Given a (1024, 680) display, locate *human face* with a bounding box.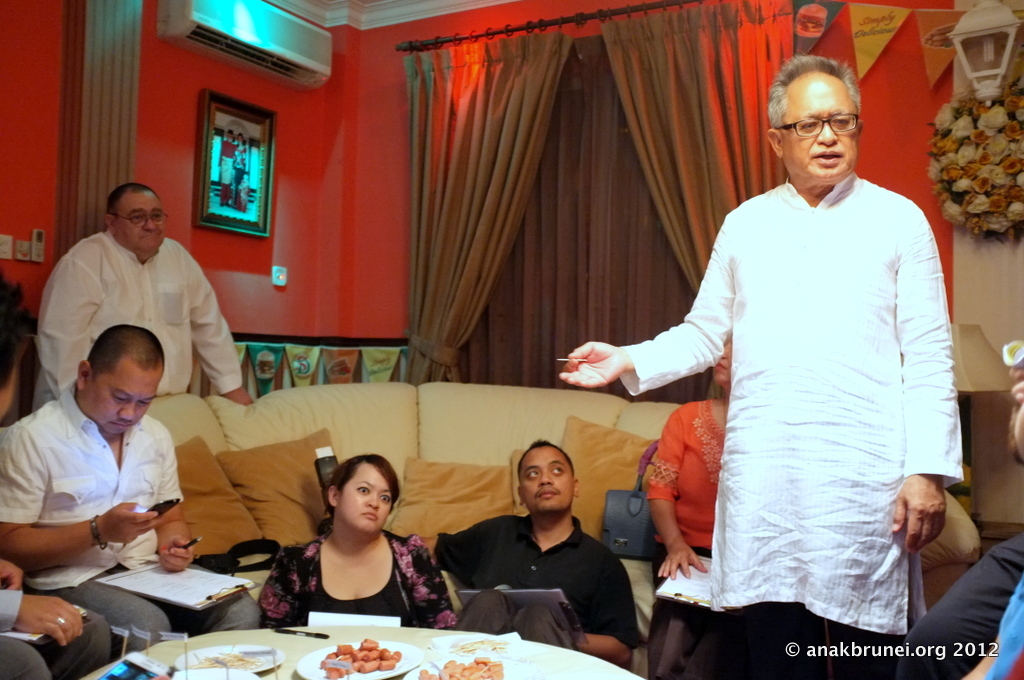
Located: box(519, 449, 573, 510).
